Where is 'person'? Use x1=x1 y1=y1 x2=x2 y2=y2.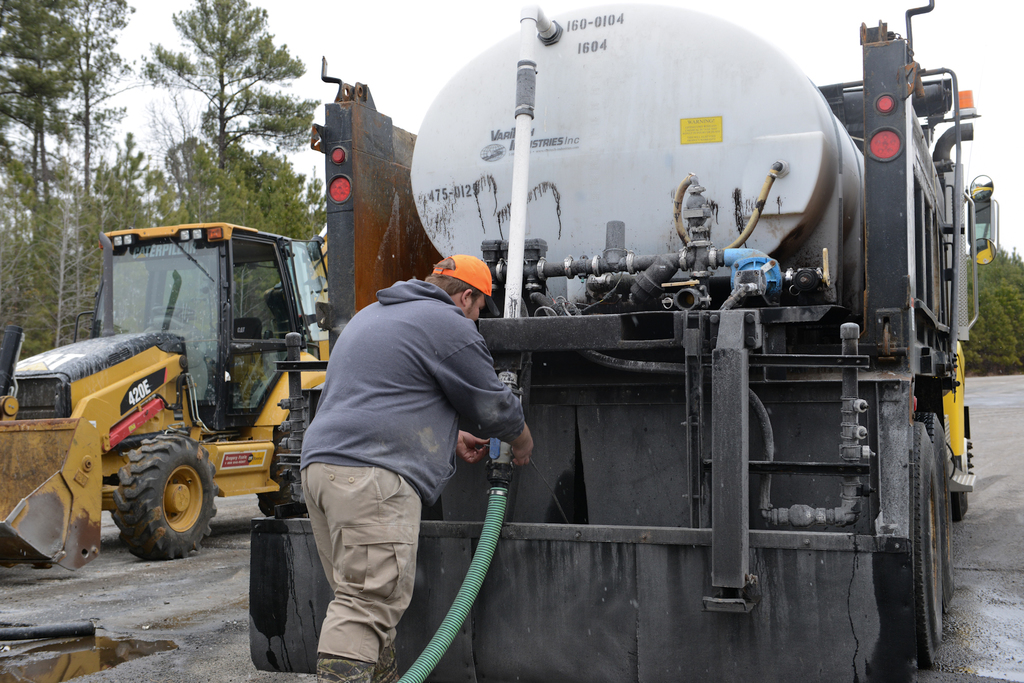
x1=286 y1=216 x2=522 y2=673.
